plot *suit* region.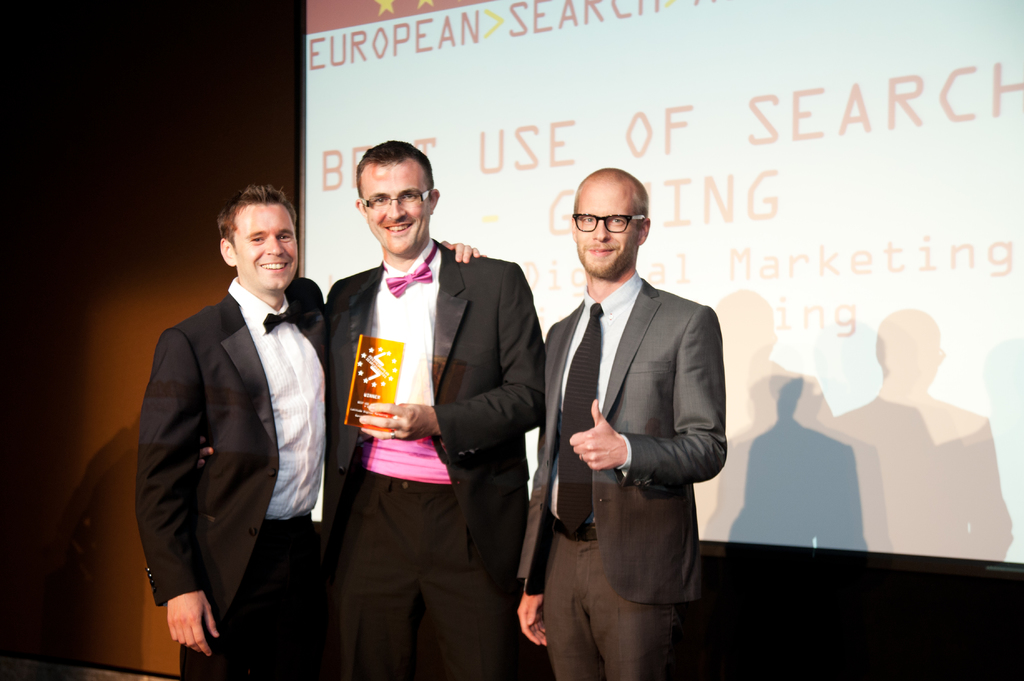
Plotted at 324/238/543/680.
